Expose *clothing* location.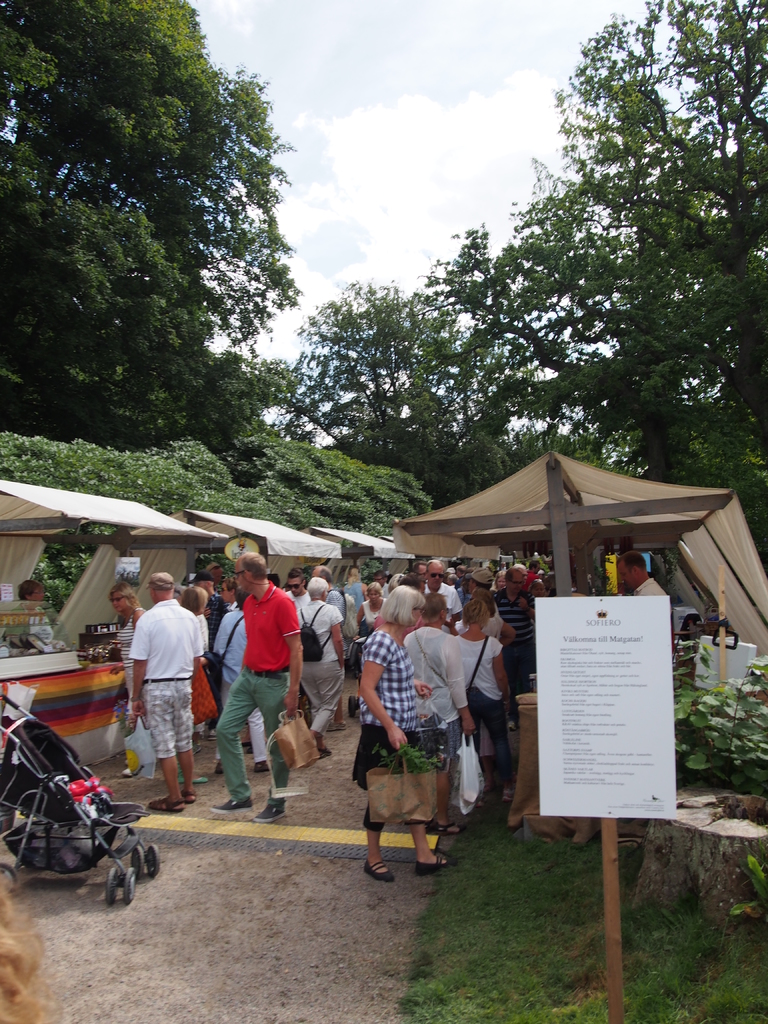
Exposed at 193:600:255:701.
